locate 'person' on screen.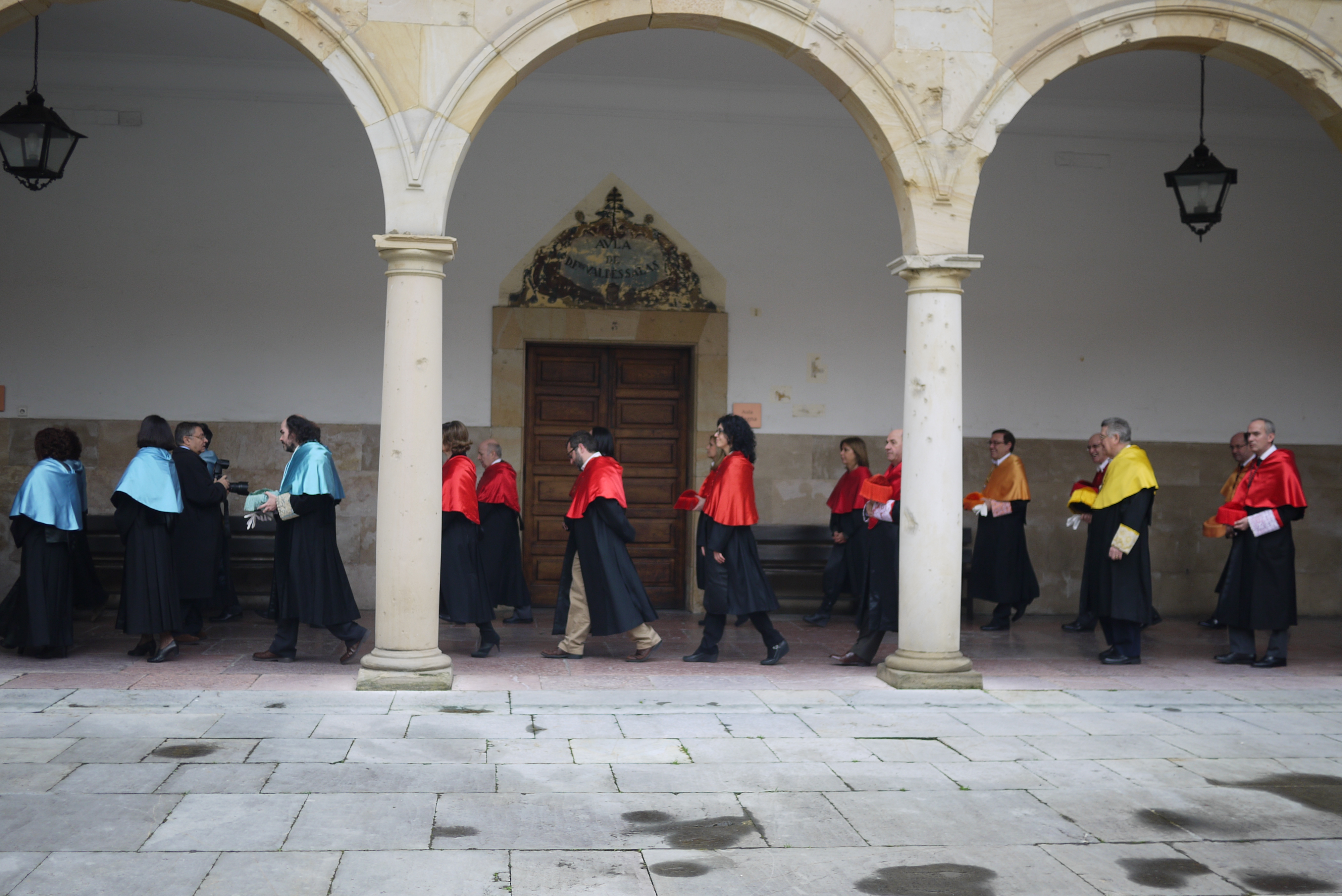
On screen at region(85, 137, 123, 223).
